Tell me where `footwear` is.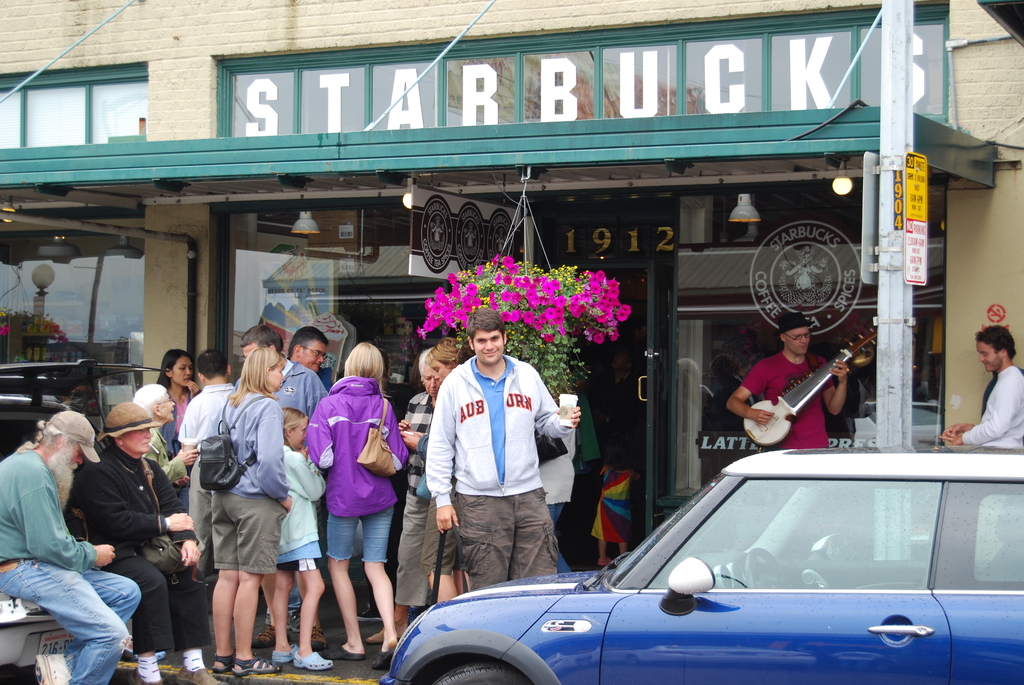
`footwear` is at Rect(263, 606, 307, 635).
